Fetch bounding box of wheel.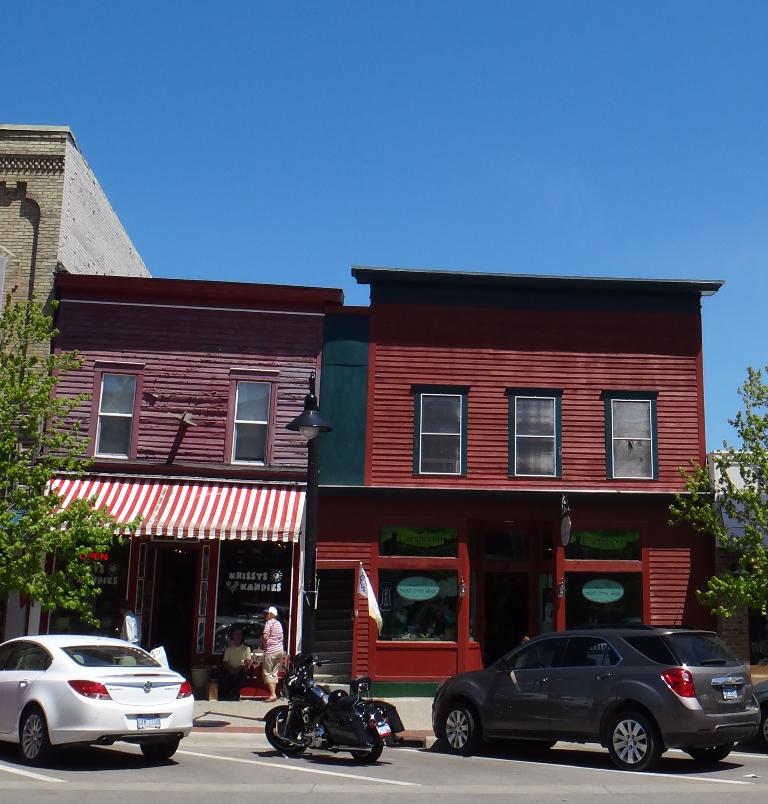
Bbox: (left=443, top=706, right=474, bottom=755).
